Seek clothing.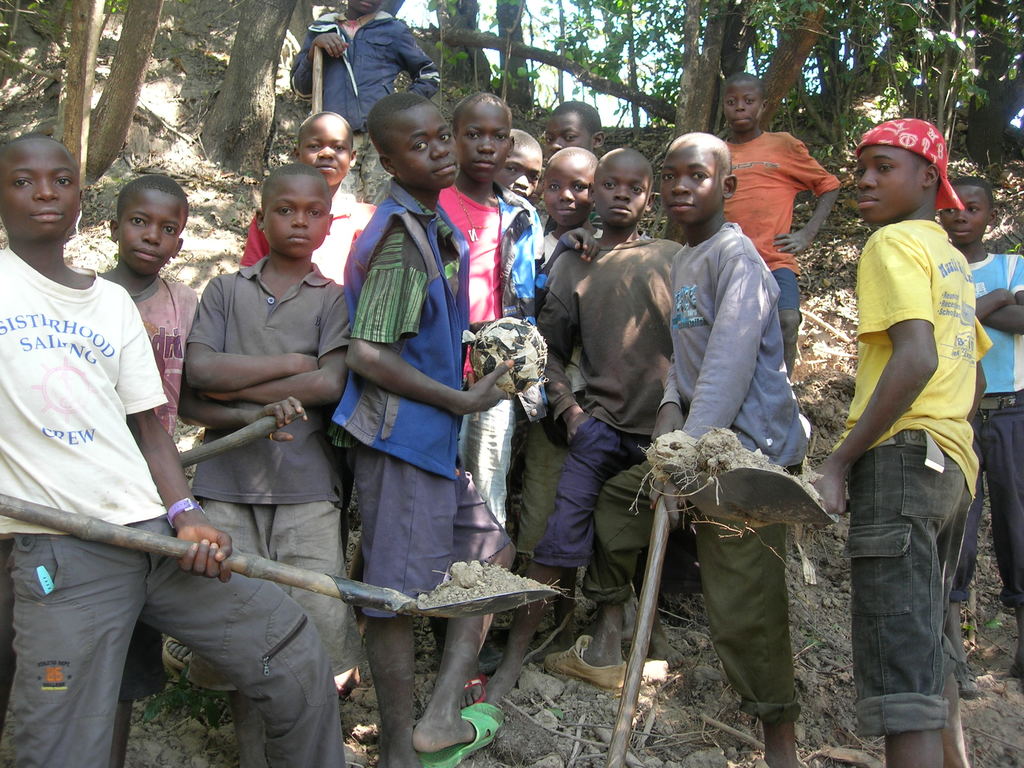
bbox=[771, 266, 801, 375].
